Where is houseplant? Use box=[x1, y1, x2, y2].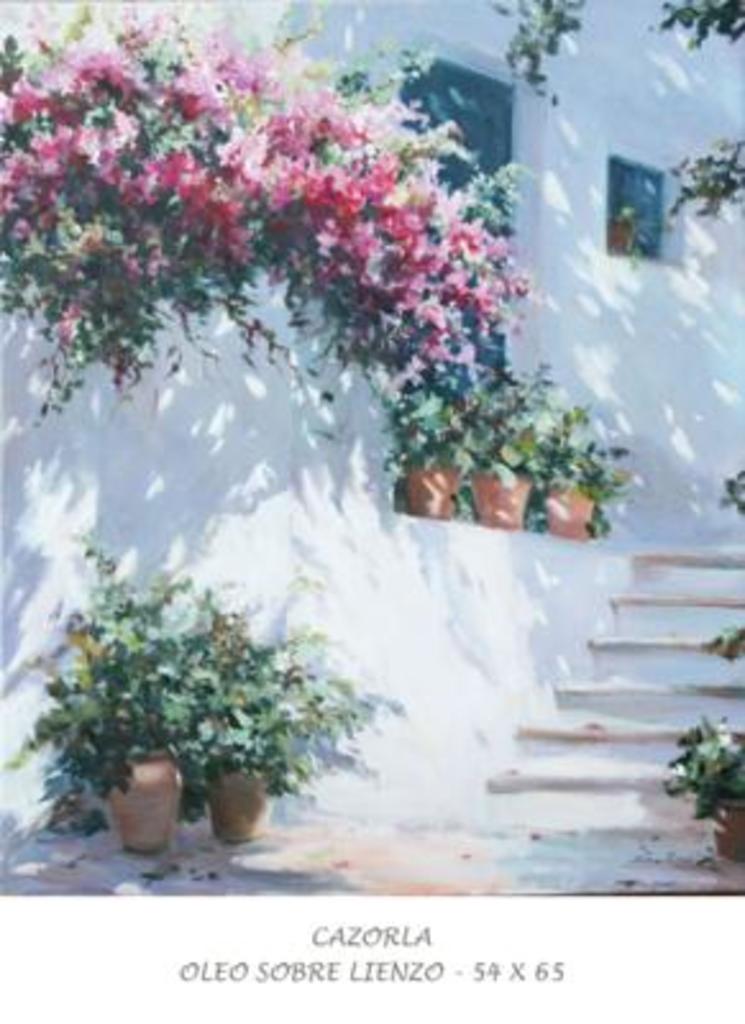
box=[666, 724, 742, 865].
